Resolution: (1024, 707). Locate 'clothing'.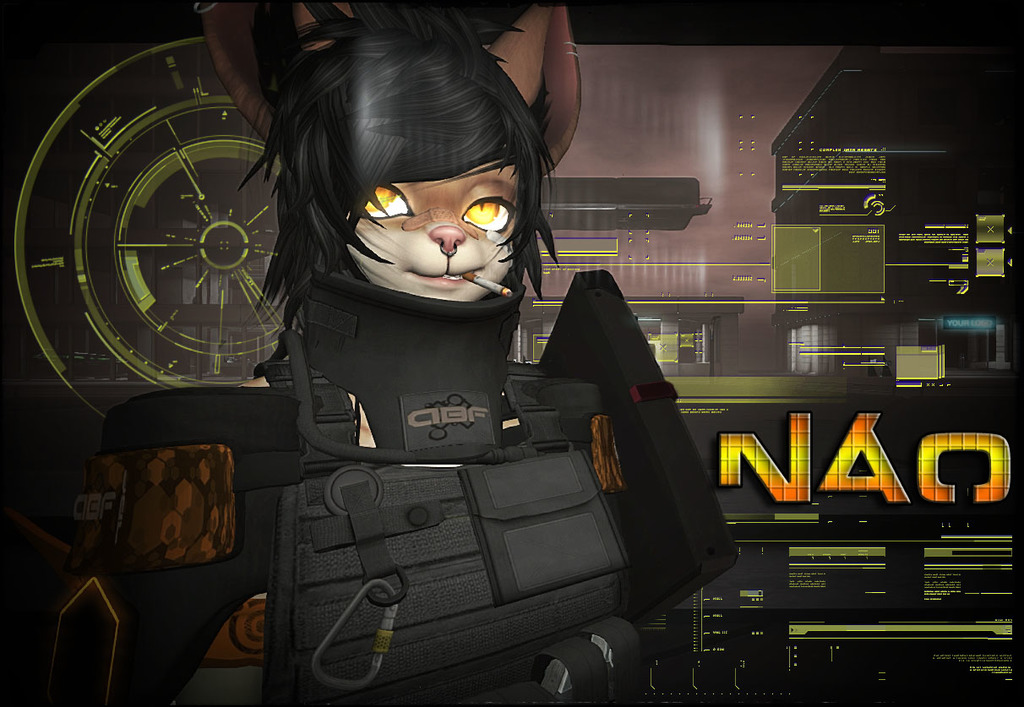
177:111:758:669.
